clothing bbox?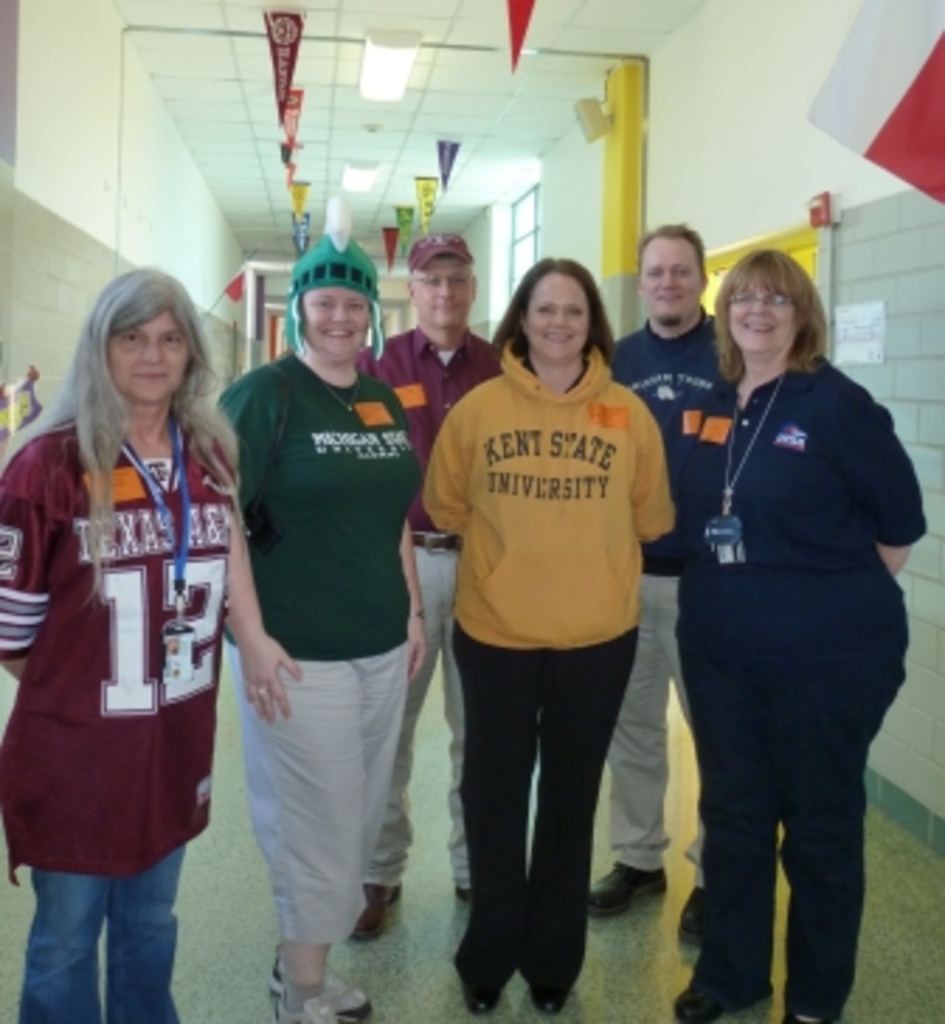
left=419, top=290, right=697, bottom=973
